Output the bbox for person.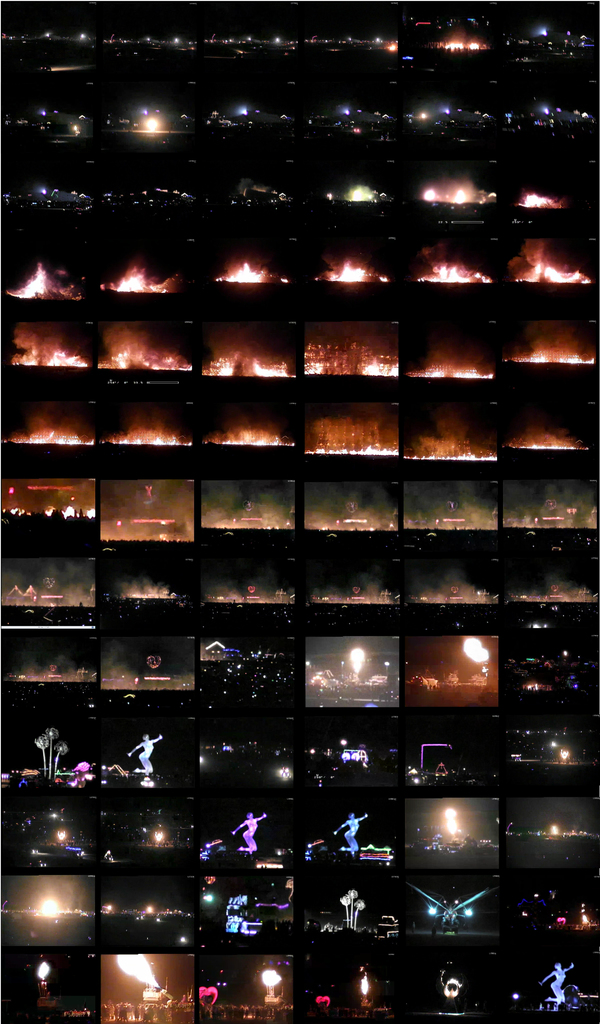
126, 730, 163, 775.
